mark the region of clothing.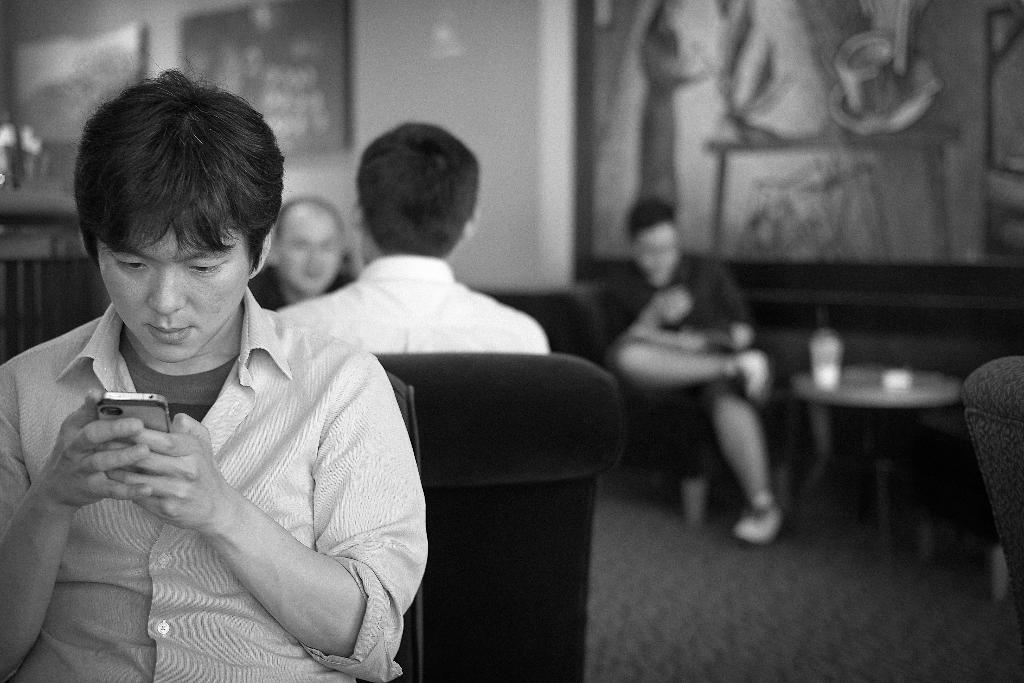
Region: BBox(250, 267, 343, 313).
